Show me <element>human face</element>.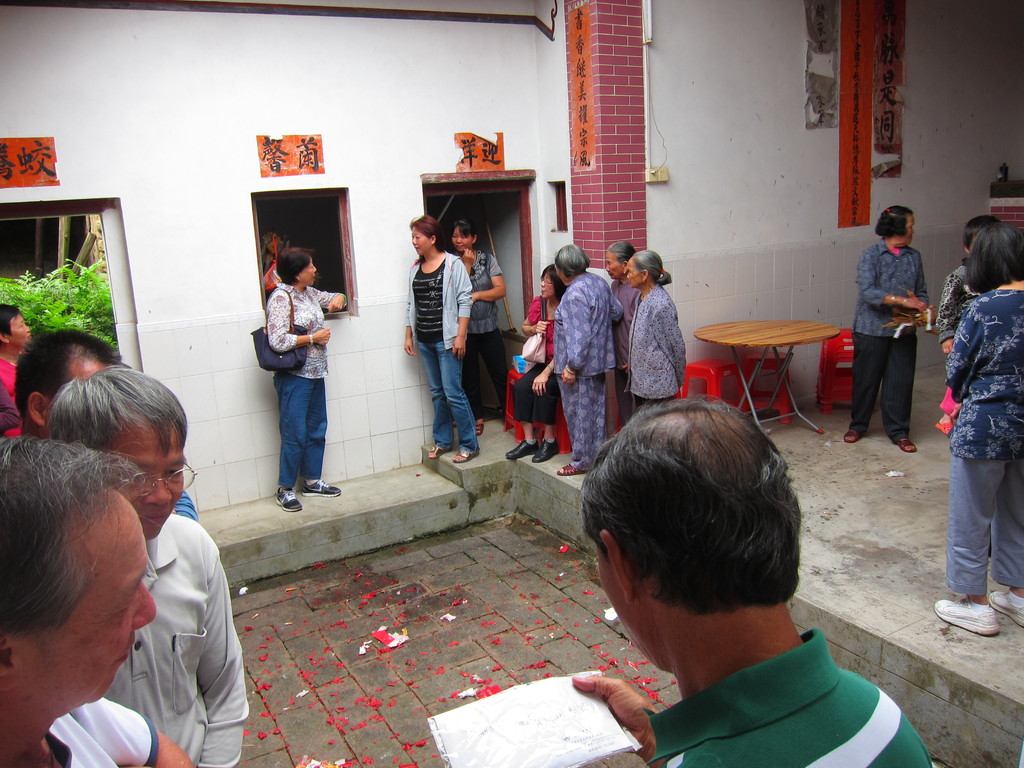
<element>human face</element> is here: [24, 495, 158, 708].
